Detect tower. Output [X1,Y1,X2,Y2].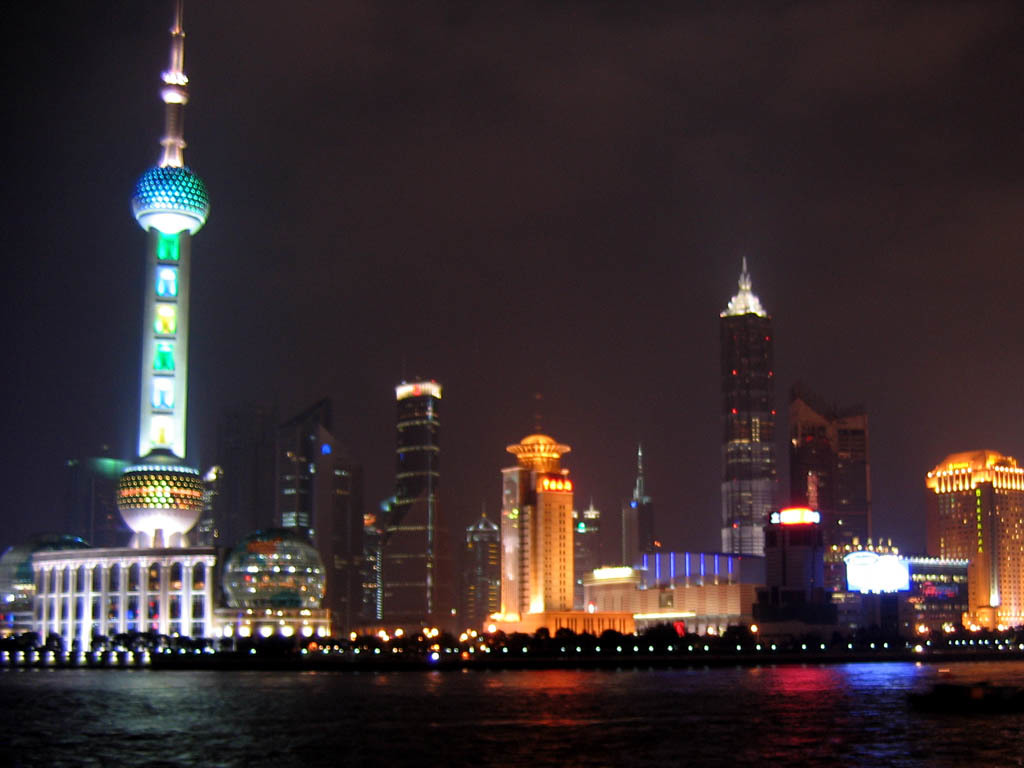
[619,442,666,567].
